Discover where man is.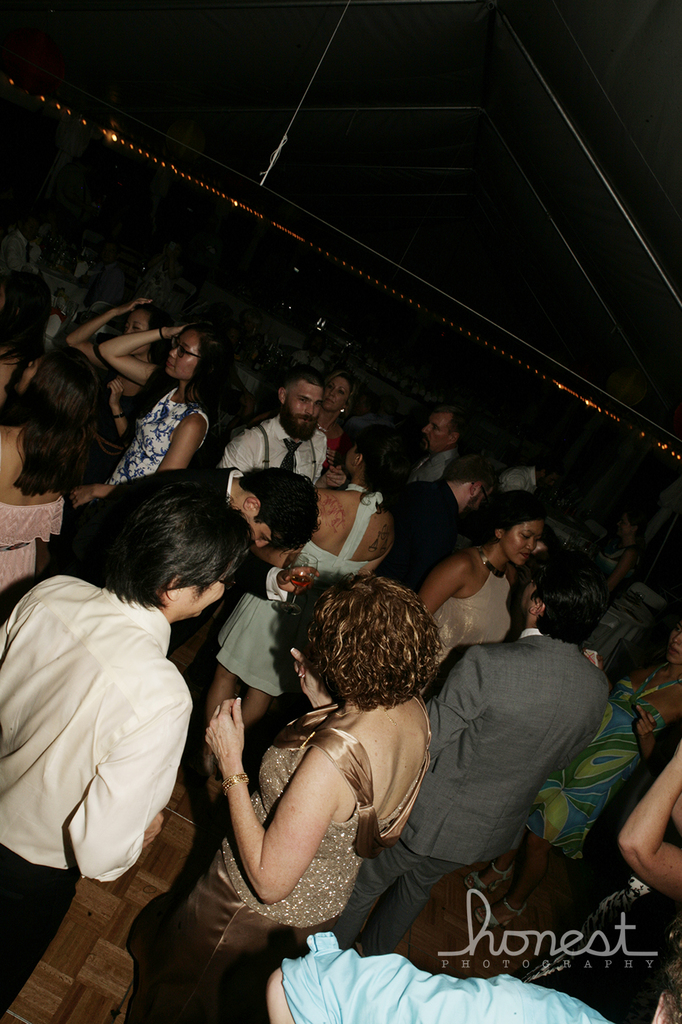
Discovered at l=395, t=399, r=462, b=487.
